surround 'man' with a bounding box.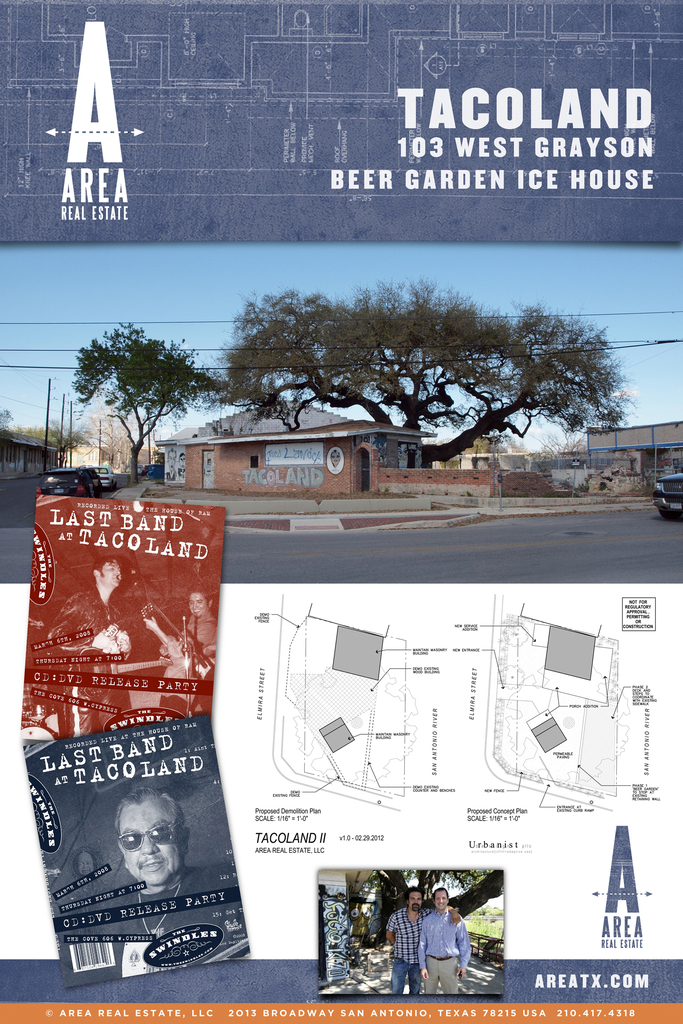
x1=384, y1=884, x2=462, y2=998.
